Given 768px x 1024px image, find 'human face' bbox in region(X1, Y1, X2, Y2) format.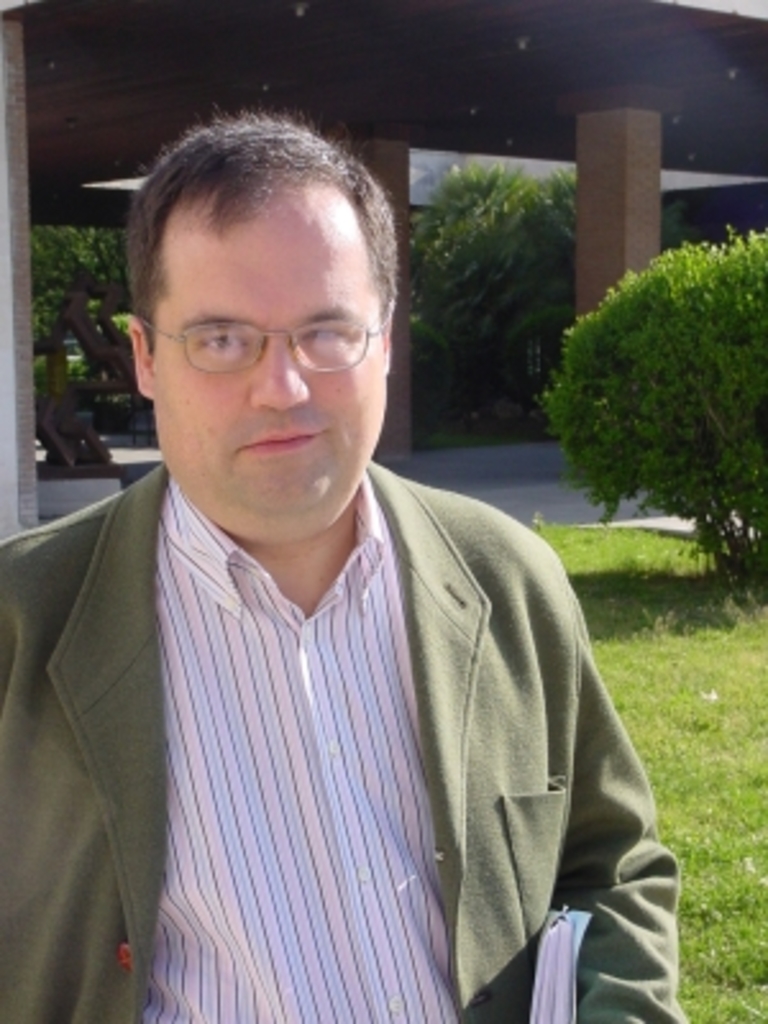
region(156, 210, 387, 515).
